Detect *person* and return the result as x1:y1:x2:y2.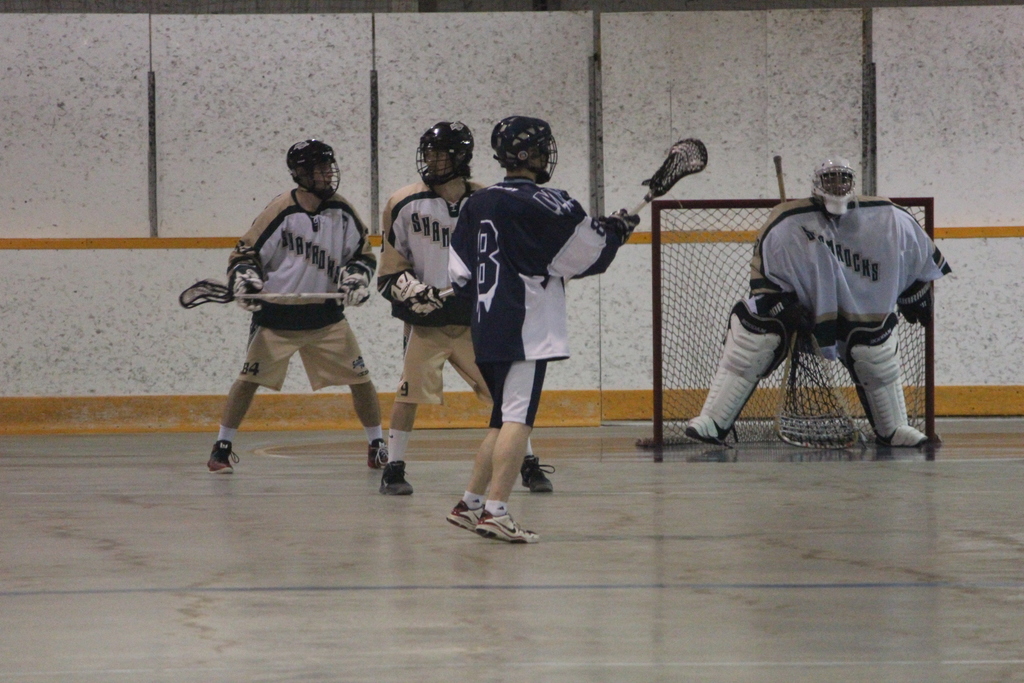
673:156:955:441.
